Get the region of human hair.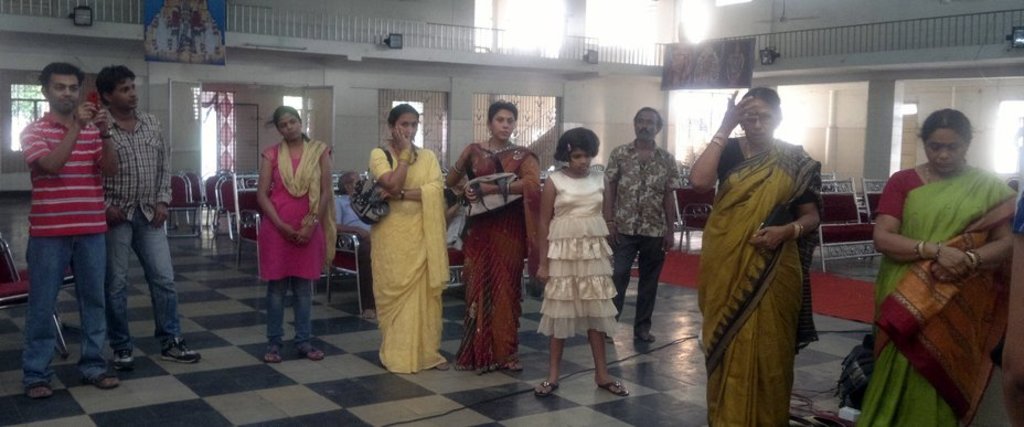
268:102:312:140.
